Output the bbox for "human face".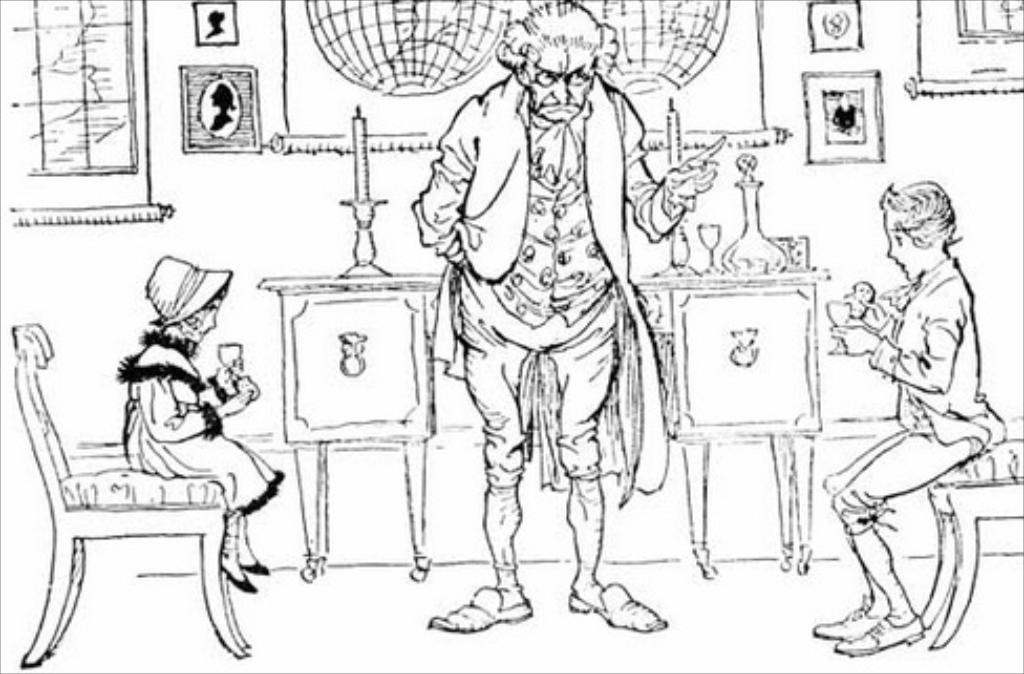
locate(180, 304, 214, 338).
